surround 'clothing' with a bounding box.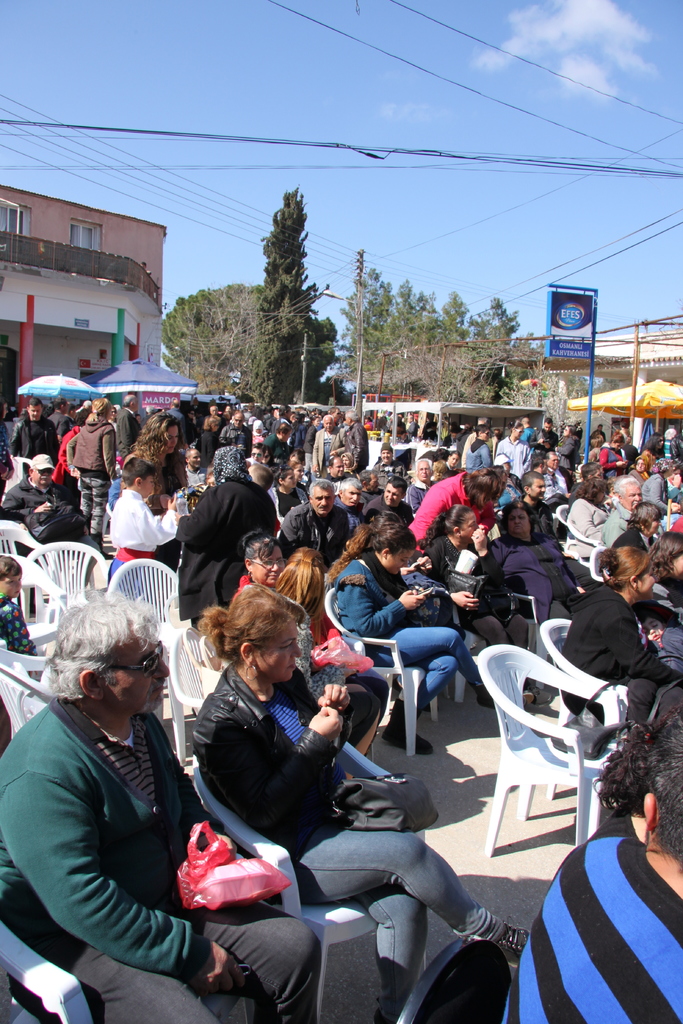
[left=597, top=502, right=636, bottom=547].
